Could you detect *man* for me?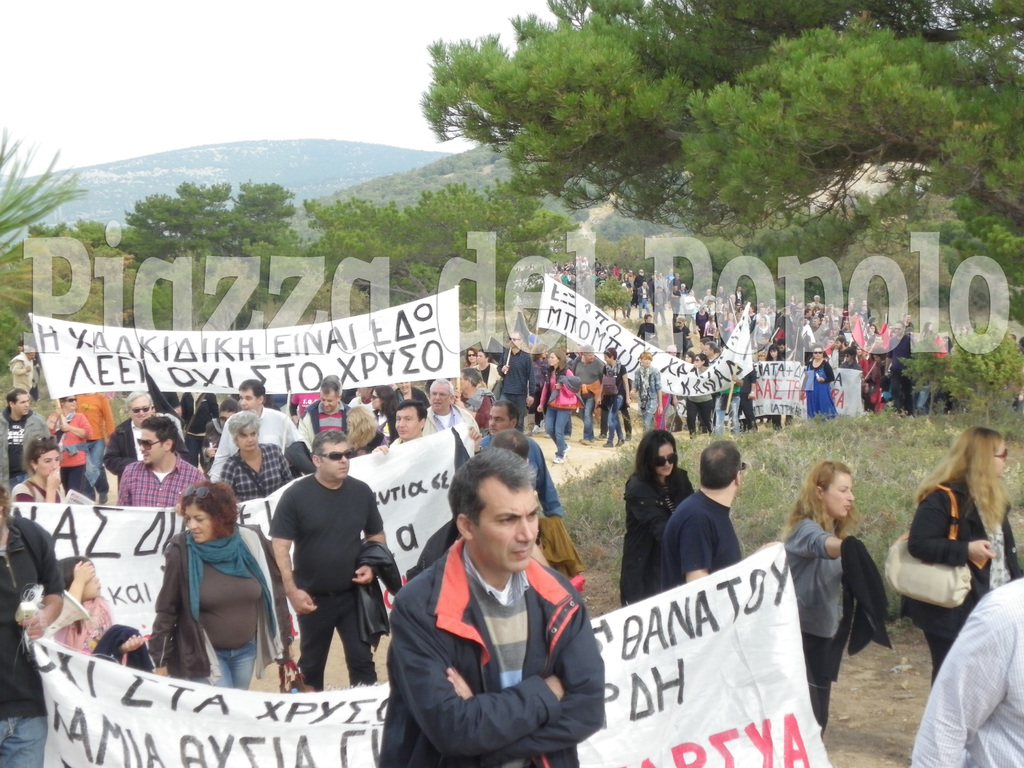
Detection result: <box>635,285,655,322</box>.
